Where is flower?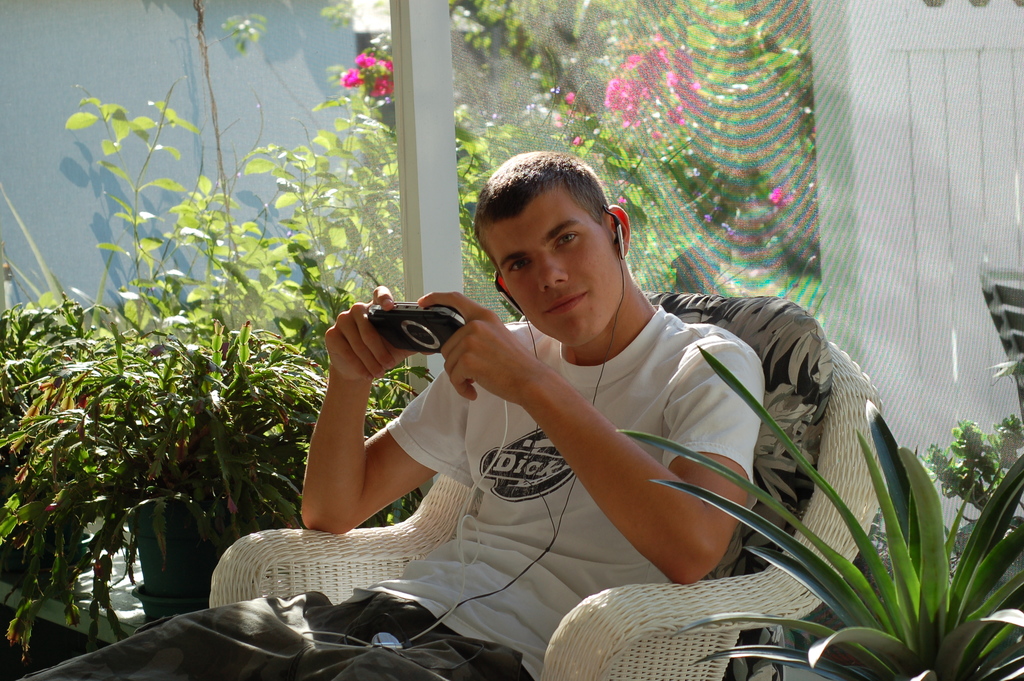
x1=382, y1=57, x2=392, y2=71.
